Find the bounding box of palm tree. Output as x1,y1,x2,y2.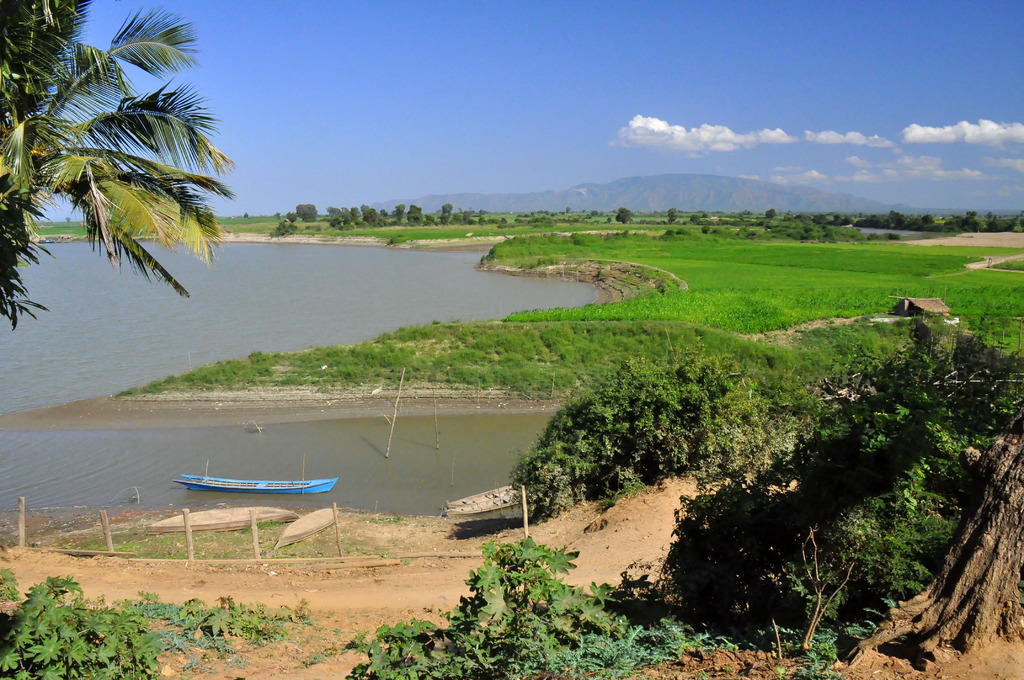
842,417,944,603.
